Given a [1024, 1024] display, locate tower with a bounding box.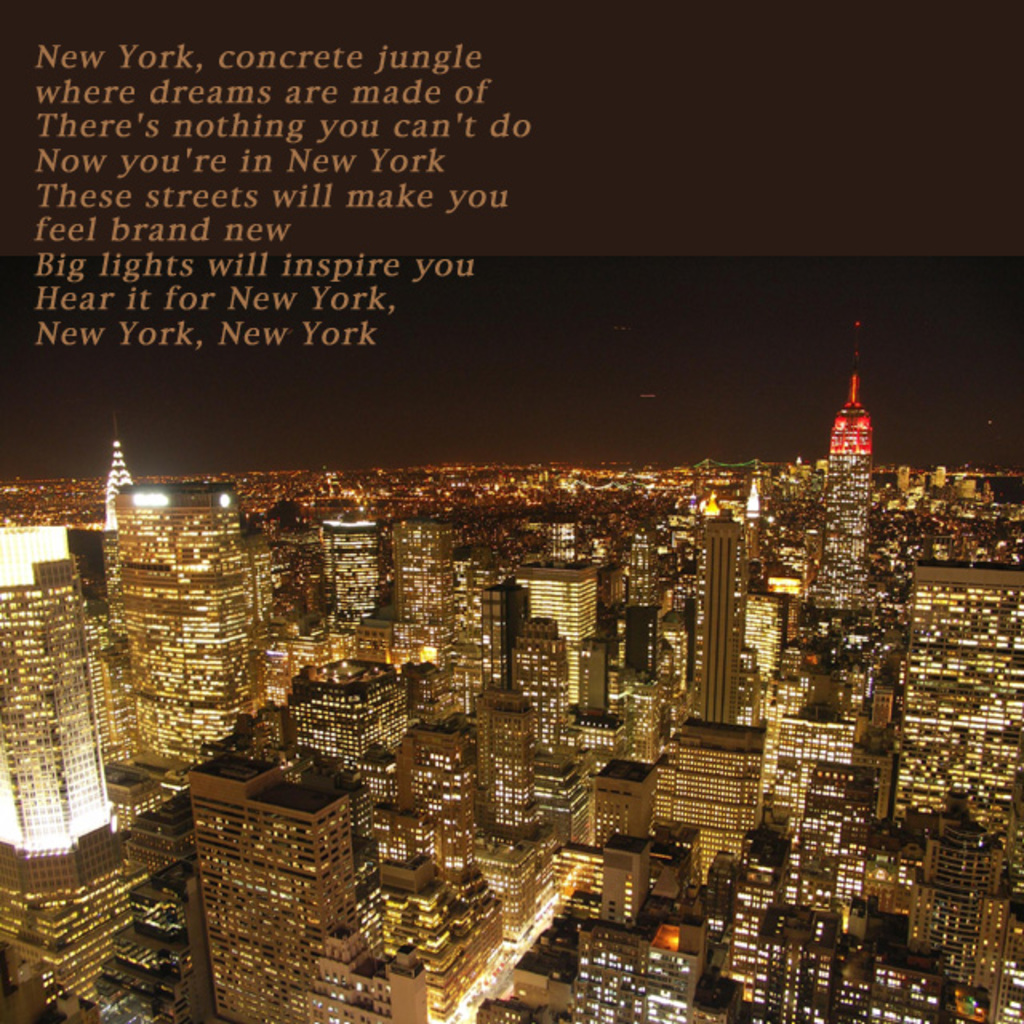
Located: region(595, 747, 662, 846).
